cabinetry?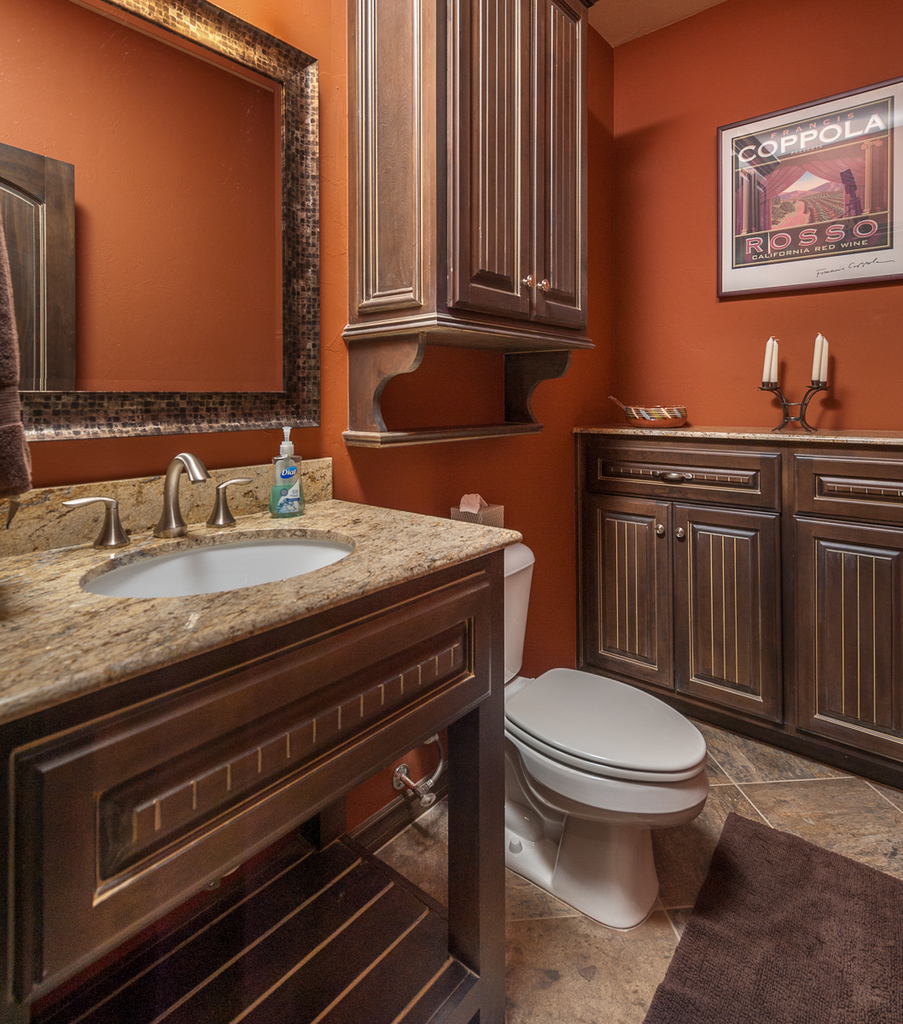
select_region(540, 352, 902, 757)
